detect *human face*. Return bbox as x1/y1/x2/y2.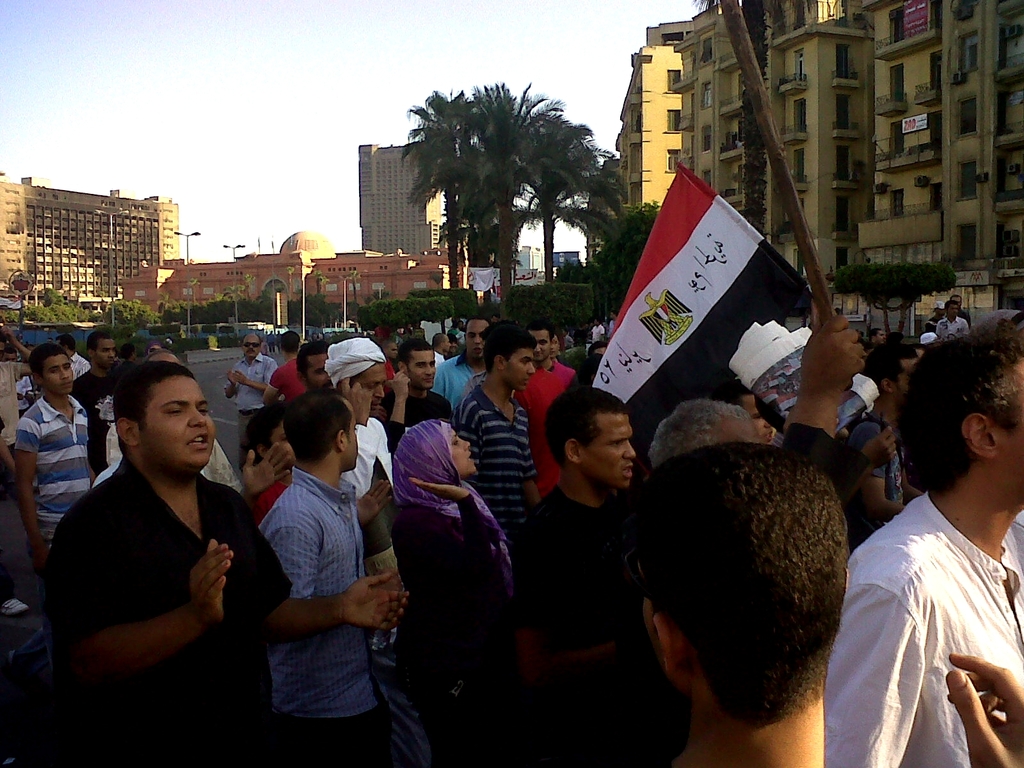
582/412/641/490.
